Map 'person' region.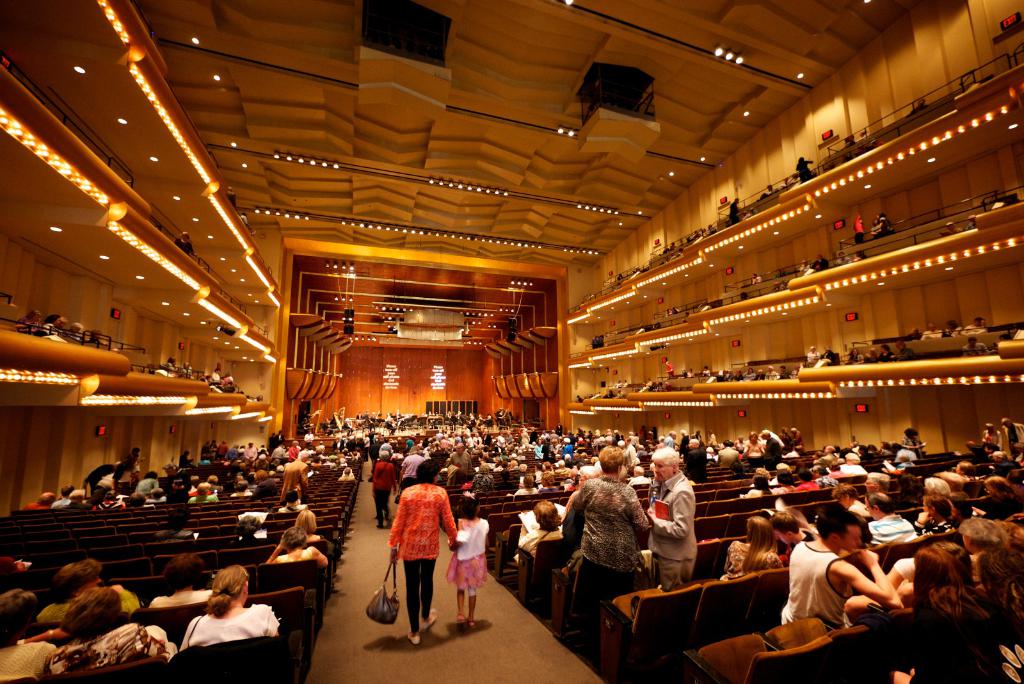
Mapped to <box>992,448,1009,466</box>.
